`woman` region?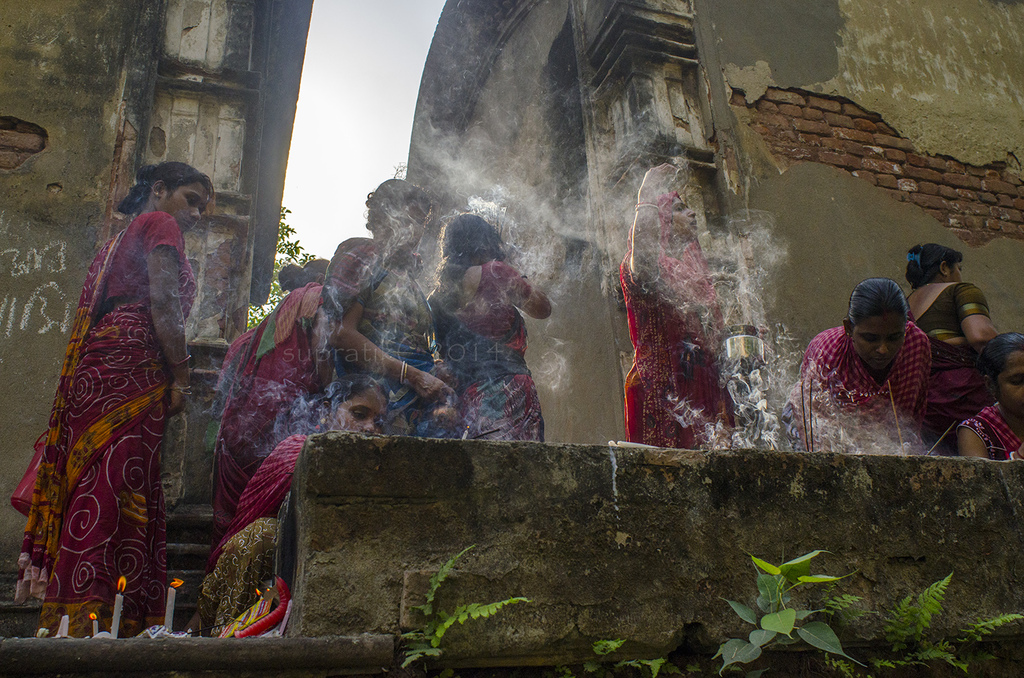
<region>621, 166, 735, 446</region>
